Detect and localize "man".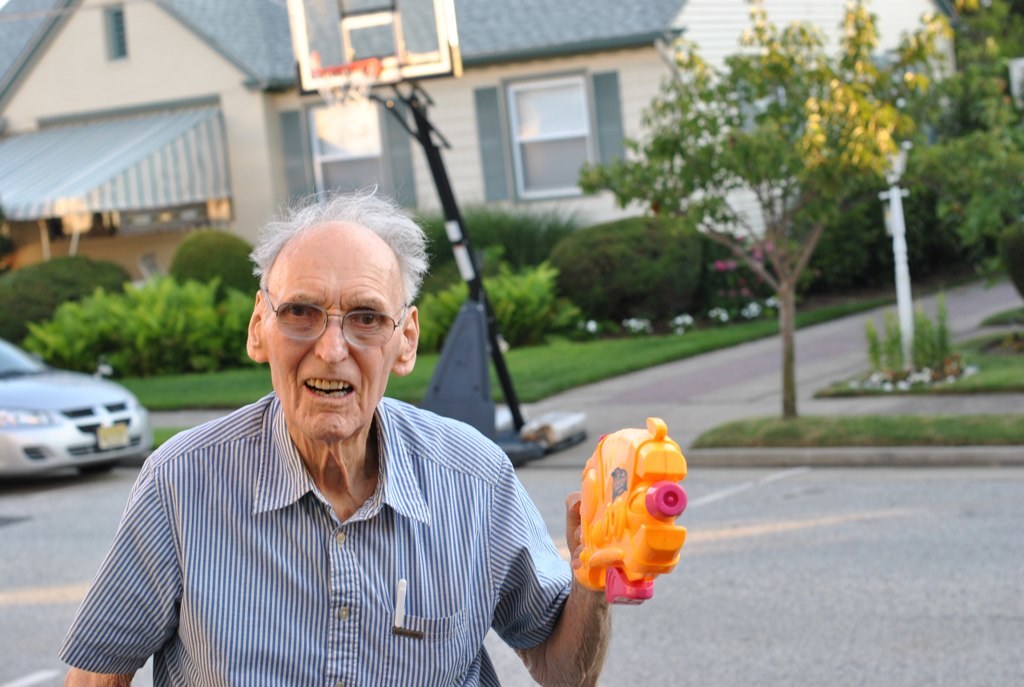
Localized at box=[79, 182, 572, 674].
